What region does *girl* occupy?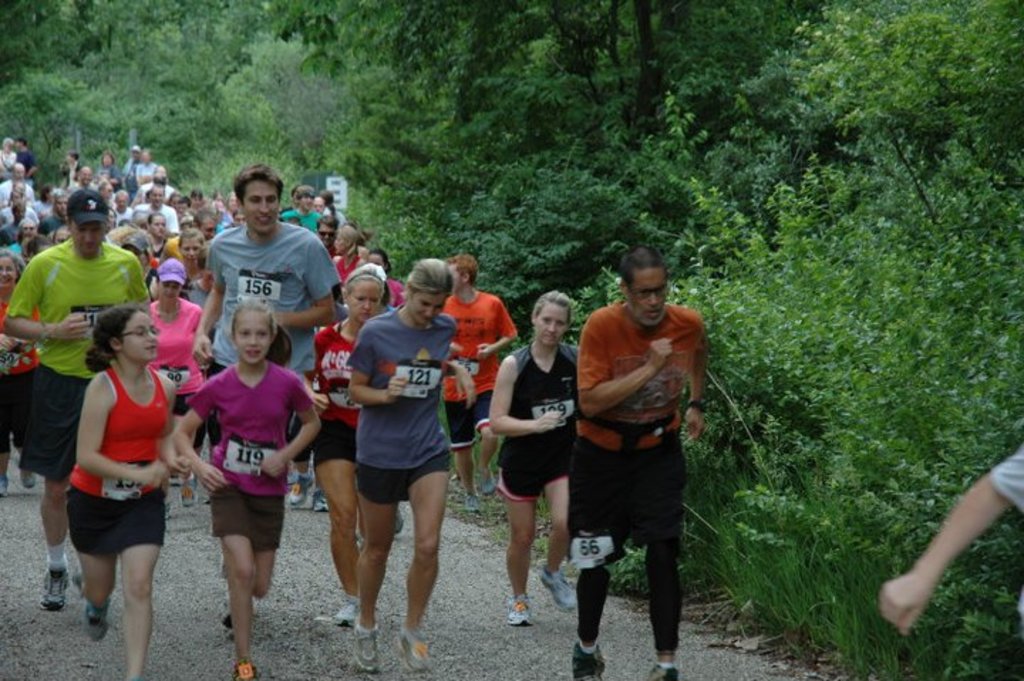
select_region(61, 306, 174, 680).
